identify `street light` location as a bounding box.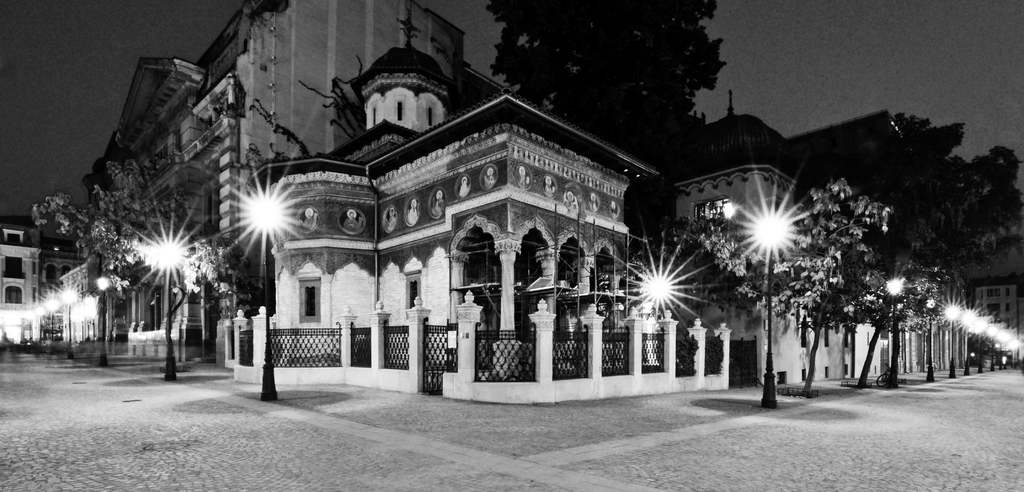
crop(246, 185, 294, 413).
